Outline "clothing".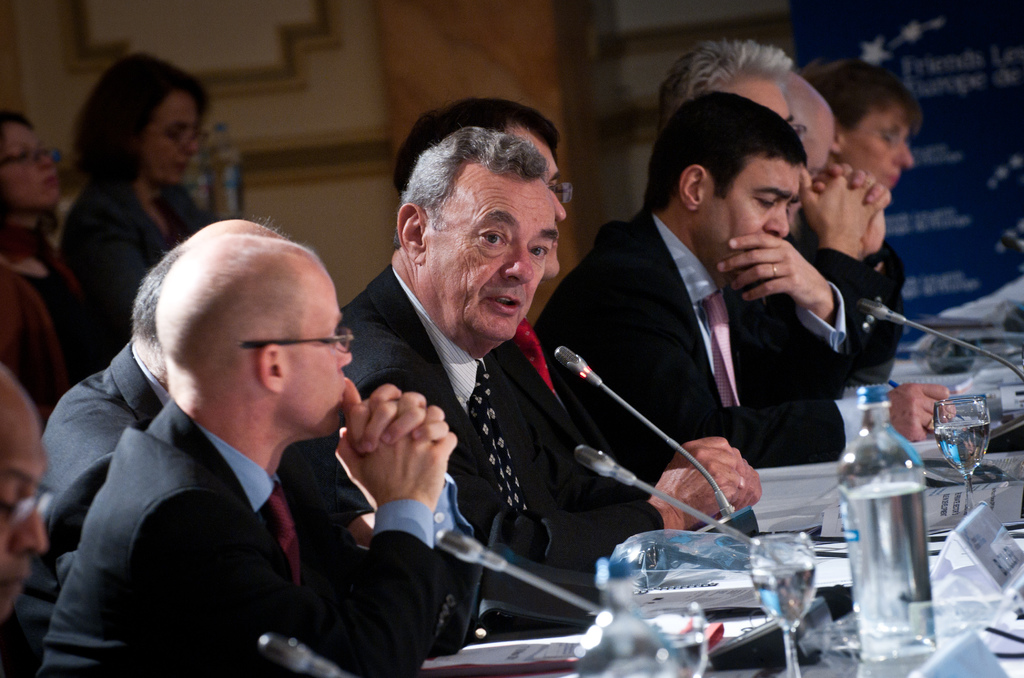
Outline: [25, 316, 449, 677].
